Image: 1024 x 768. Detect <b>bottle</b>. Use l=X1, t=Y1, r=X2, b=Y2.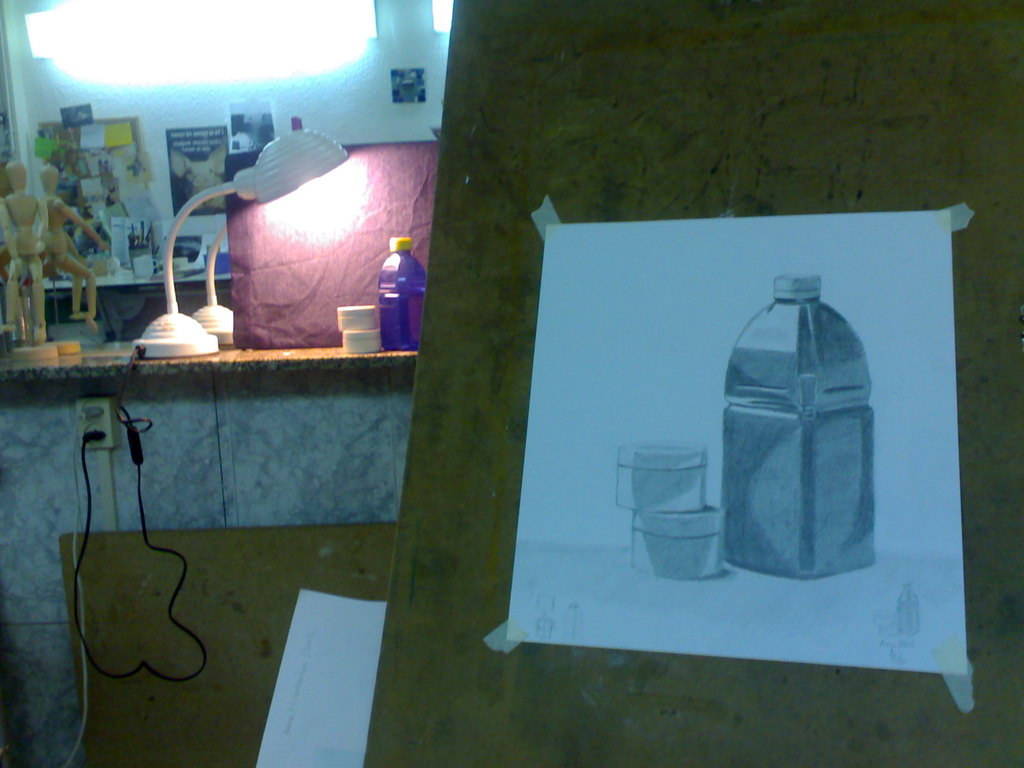
l=715, t=272, r=880, b=584.
